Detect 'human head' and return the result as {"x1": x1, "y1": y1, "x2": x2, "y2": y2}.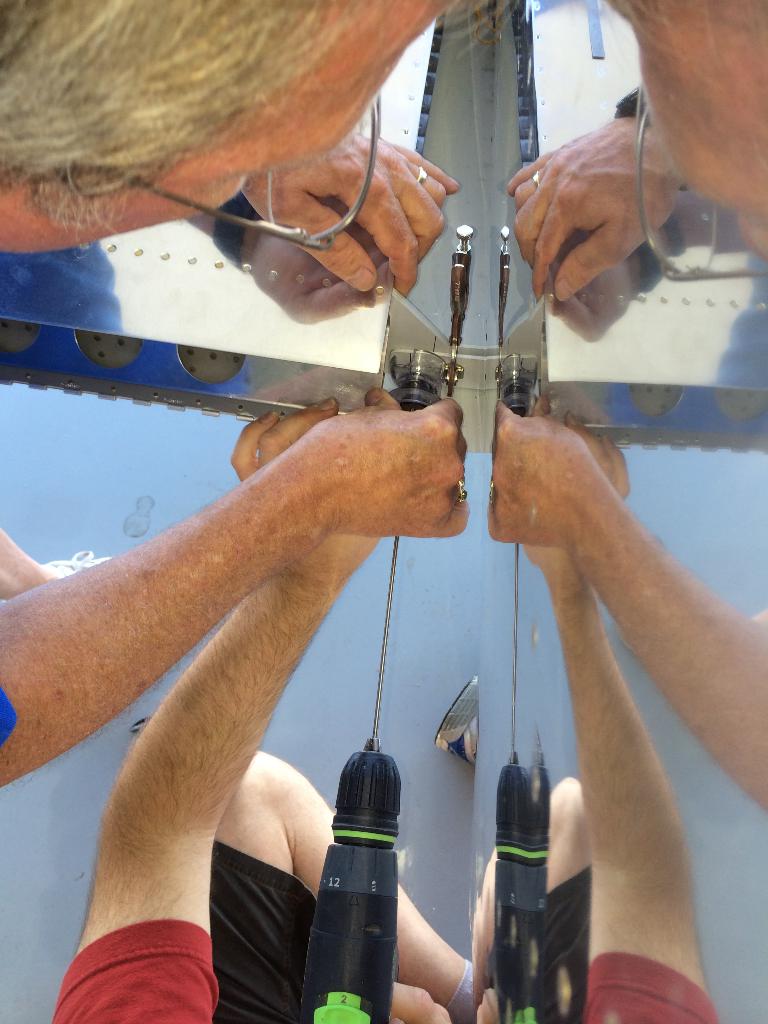
{"x1": 0, "y1": 0, "x2": 449, "y2": 255}.
